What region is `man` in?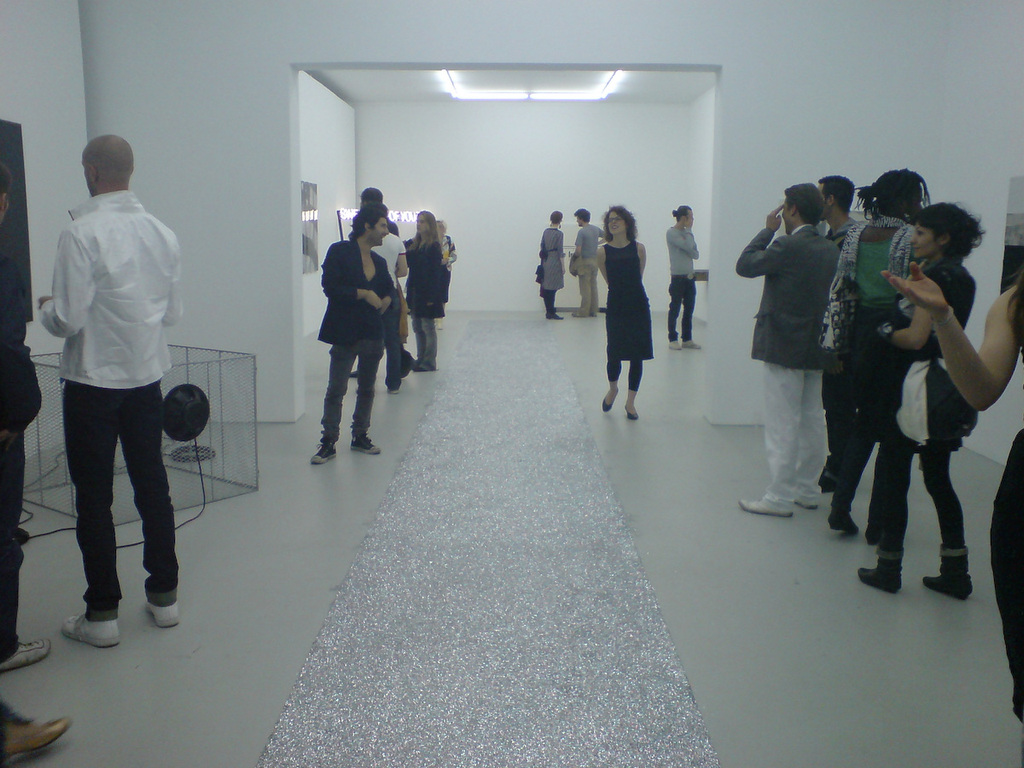
pyautogui.locateOnScreen(29, 127, 203, 648).
